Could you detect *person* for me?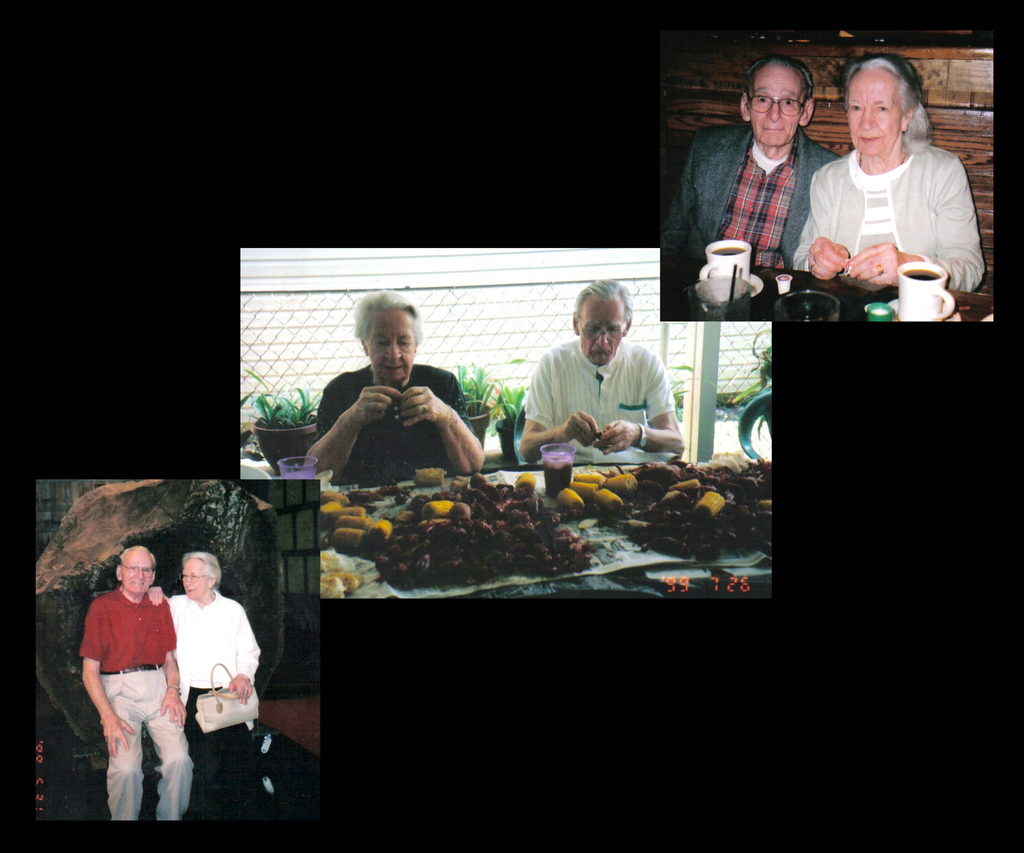
Detection result: Rect(65, 546, 175, 817).
